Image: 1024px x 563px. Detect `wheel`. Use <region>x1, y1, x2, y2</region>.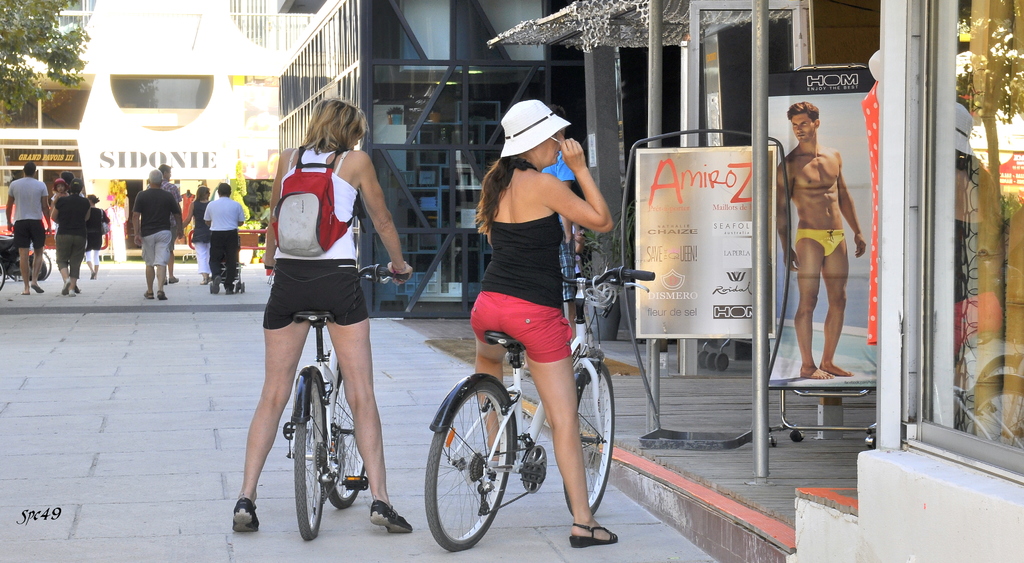
<region>293, 373, 328, 541</region>.
